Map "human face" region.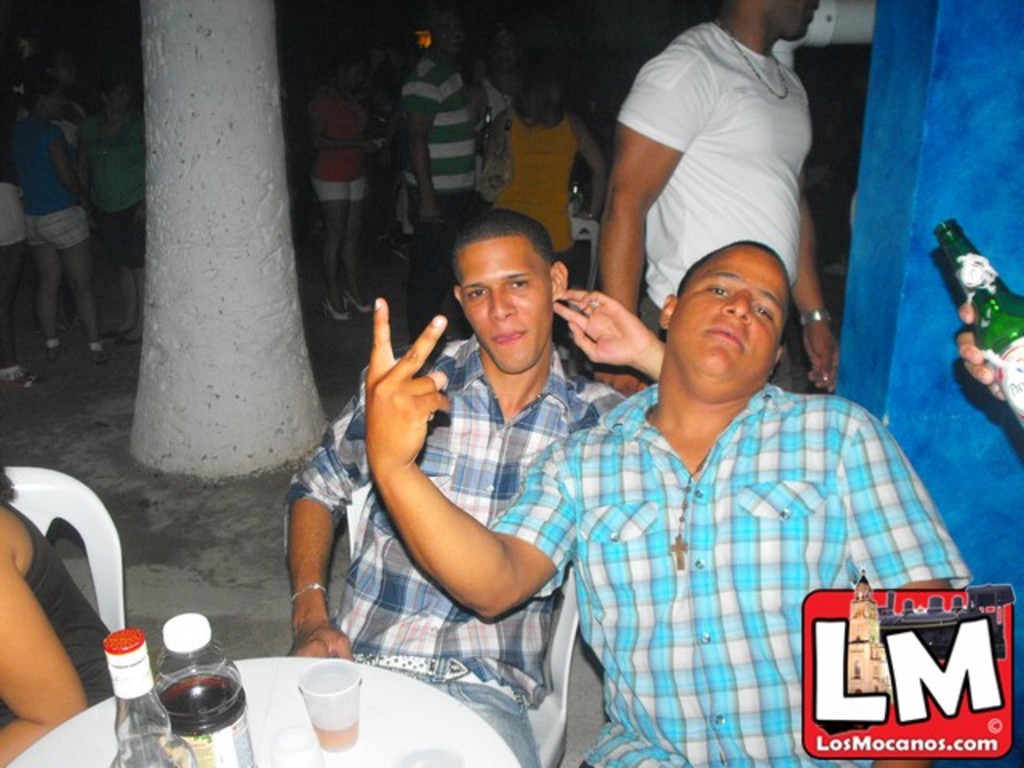
Mapped to box=[454, 242, 557, 378].
